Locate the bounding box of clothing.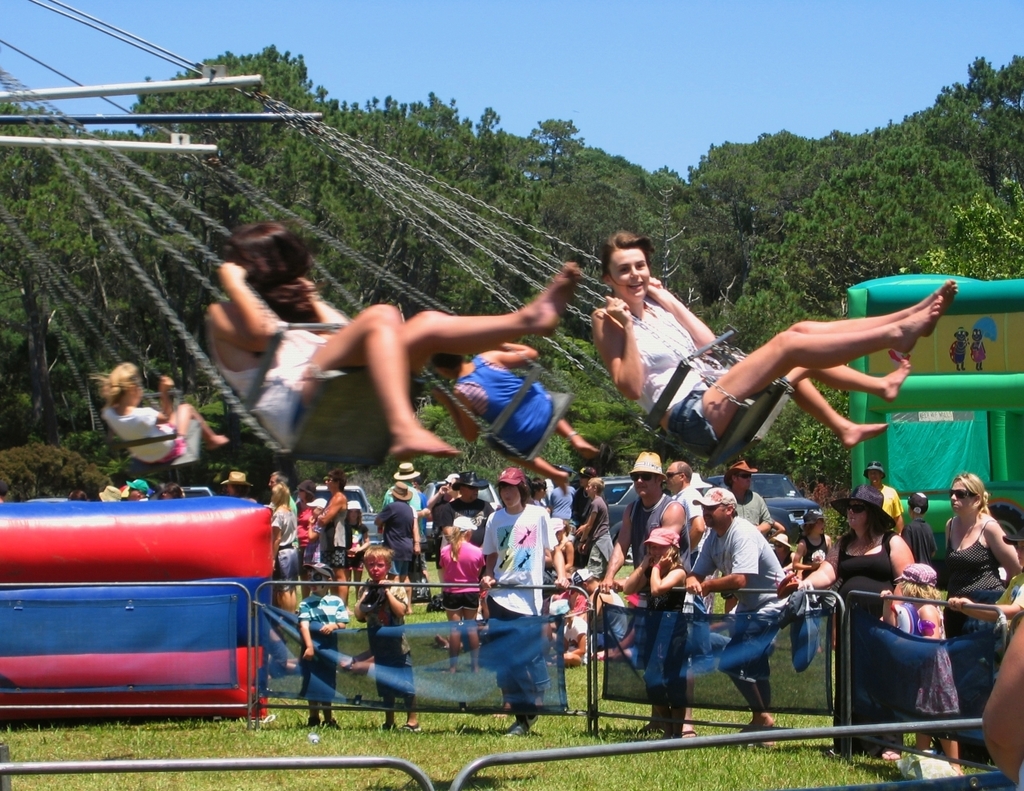
Bounding box: left=852, top=487, right=897, bottom=522.
